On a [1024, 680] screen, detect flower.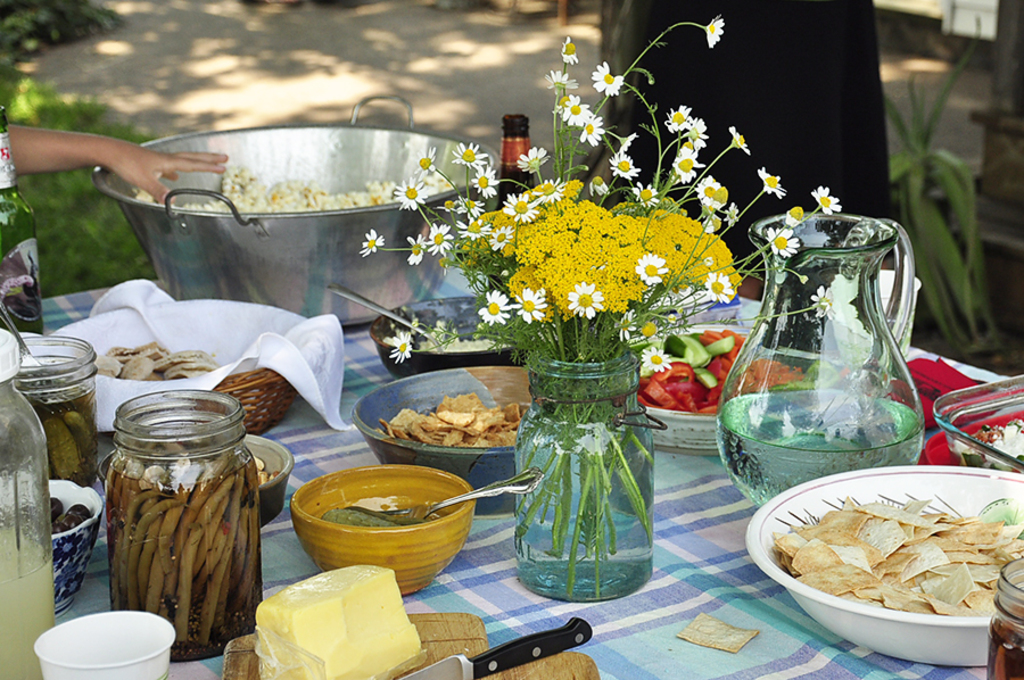
x1=592 y1=56 x2=622 y2=100.
